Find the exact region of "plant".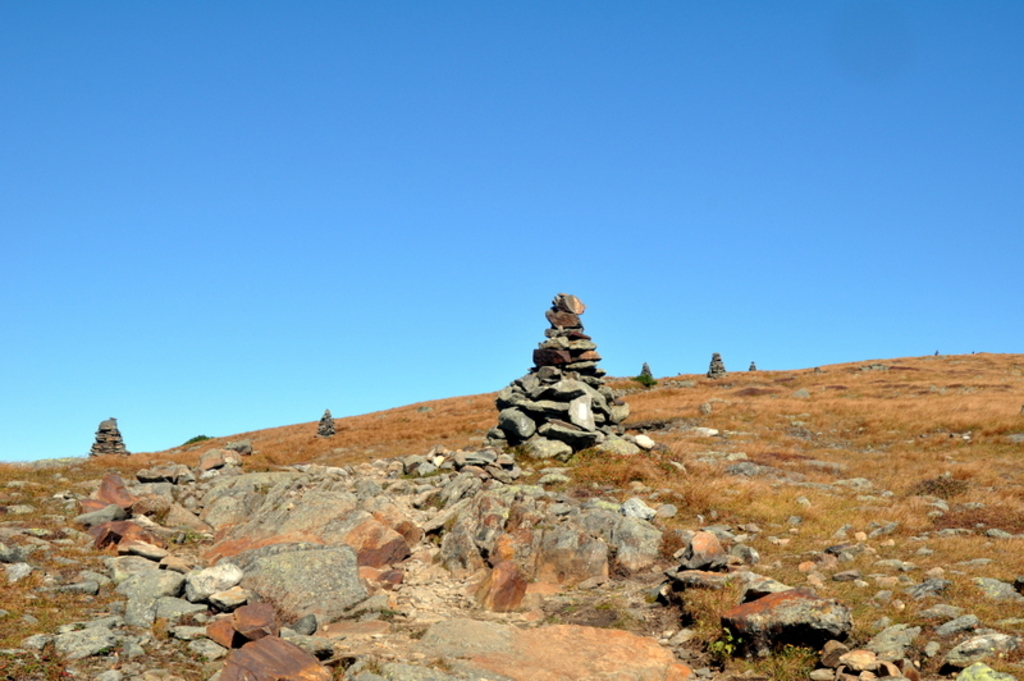
Exact region: locate(433, 530, 447, 547).
